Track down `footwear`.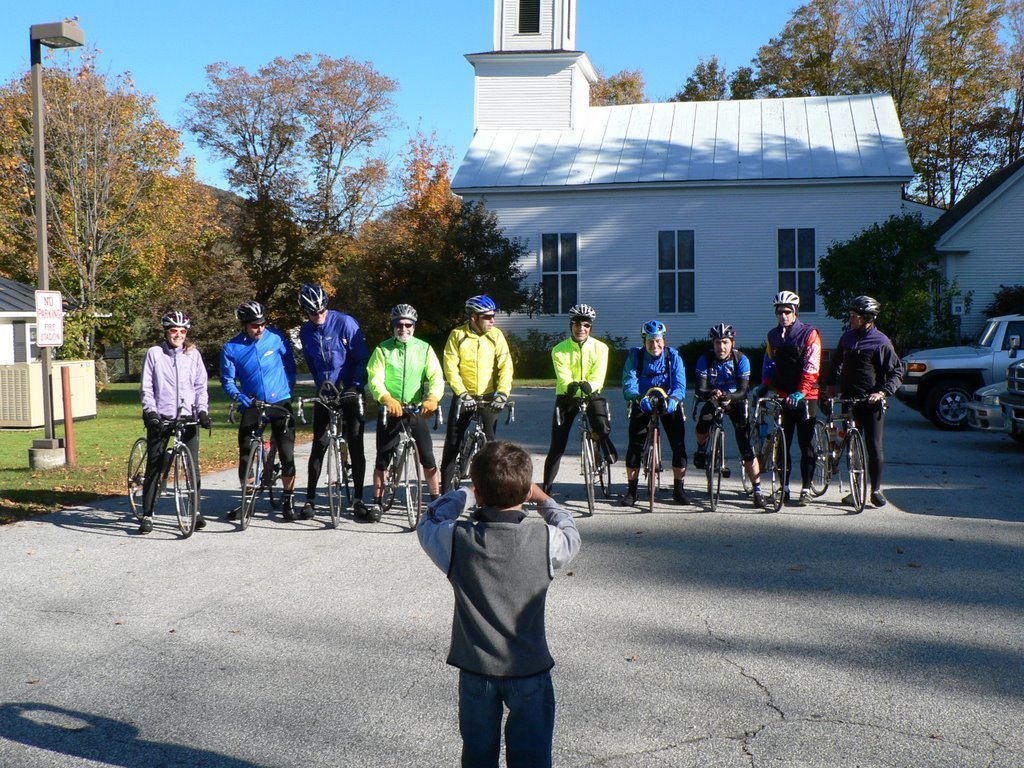
Tracked to bbox=(766, 486, 790, 502).
